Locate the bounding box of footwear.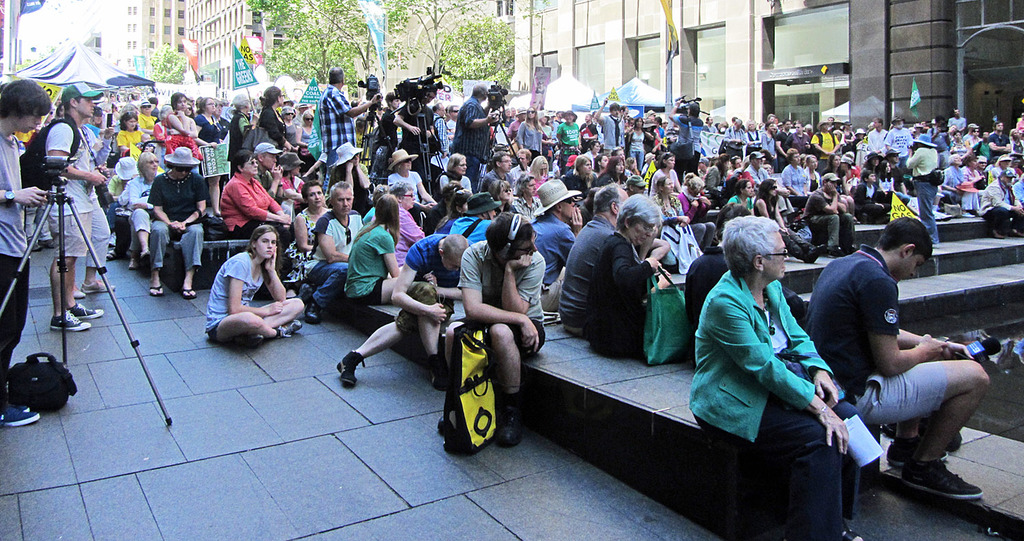
Bounding box: bbox=[436, 413, 461, 459].
